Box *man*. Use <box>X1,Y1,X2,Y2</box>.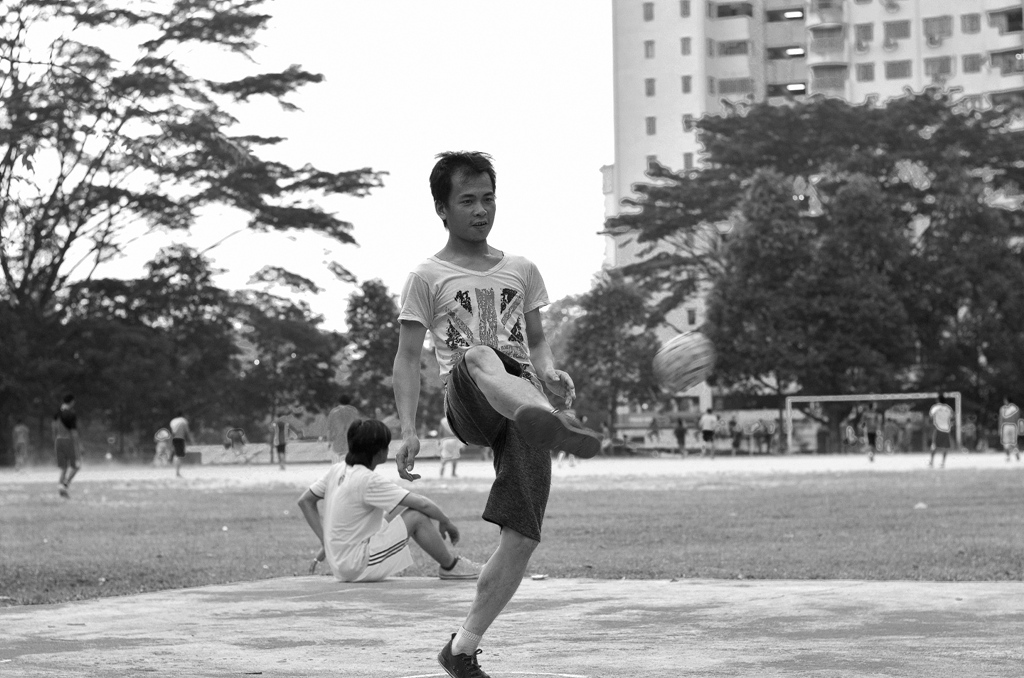
<box>670,416,692,457</box>.
